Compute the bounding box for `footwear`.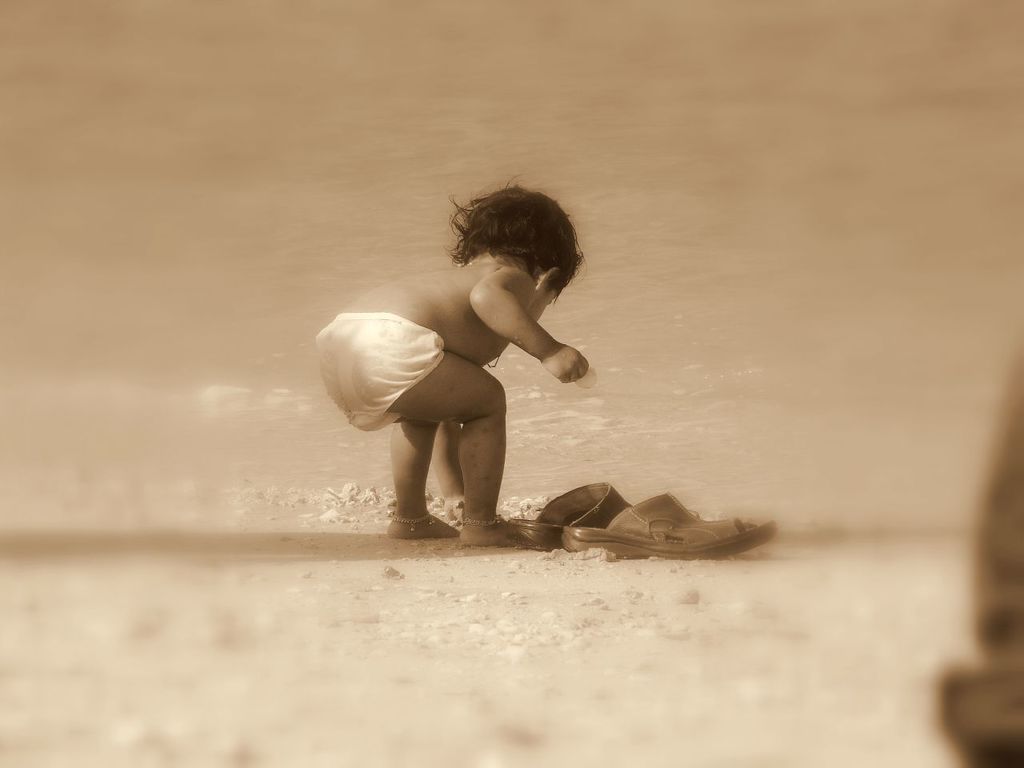
left=507, top=482, right=631, bottom=550.
